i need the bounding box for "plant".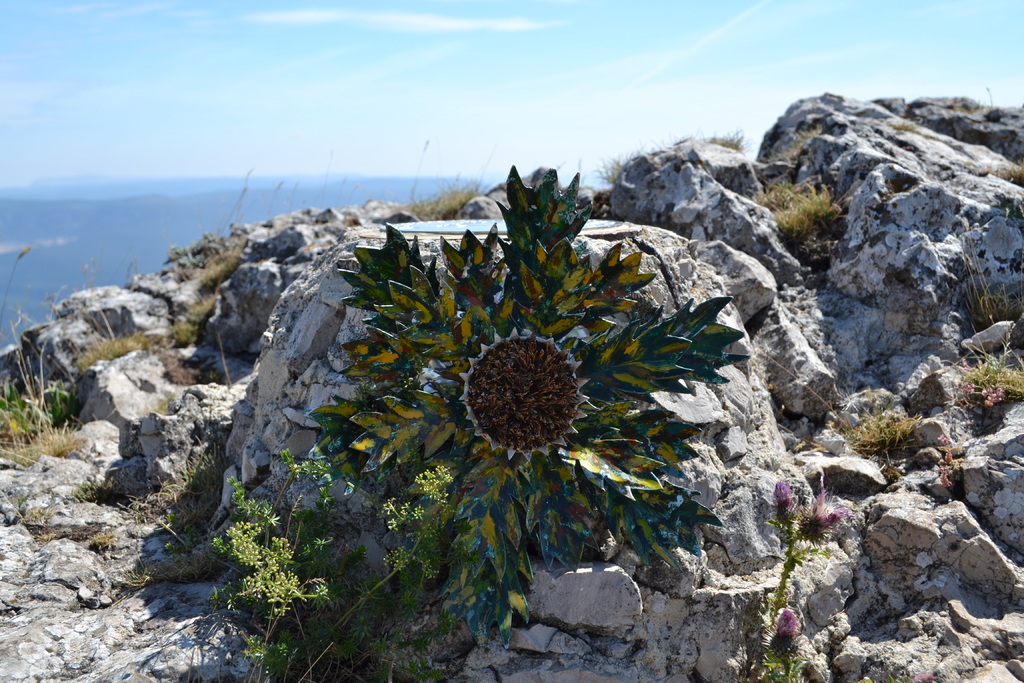
Here it is: l=204, t=438, r=483, b=682.
